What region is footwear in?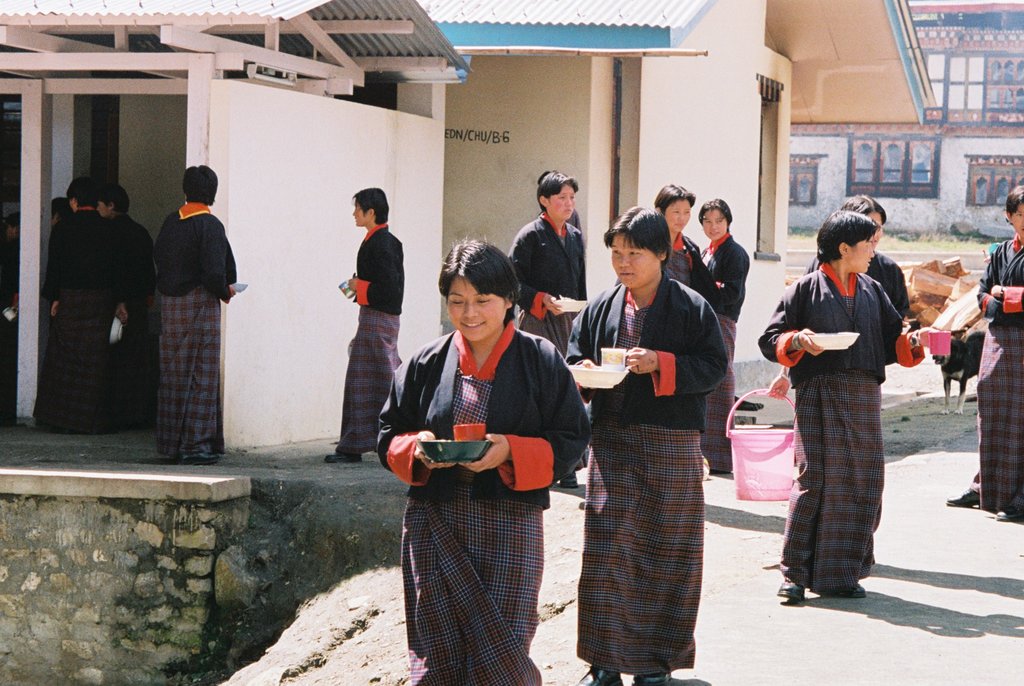
left=845, top=584, right=866, bottom=596.
